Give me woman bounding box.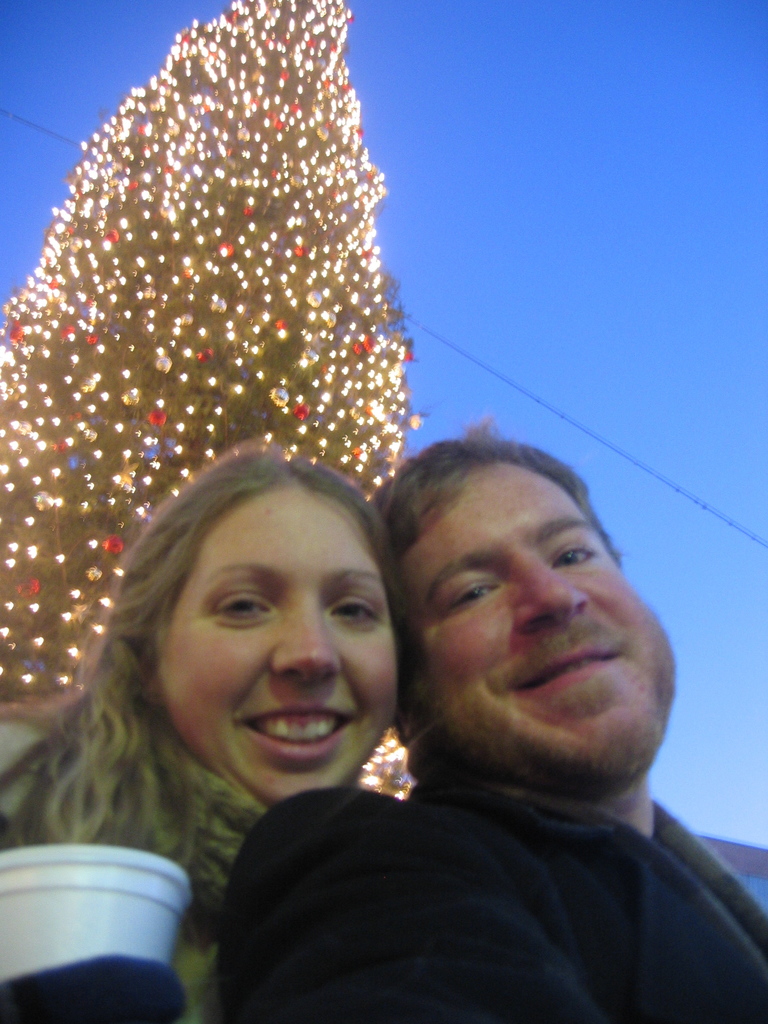
select_region(4, 451, 404, 1023).
